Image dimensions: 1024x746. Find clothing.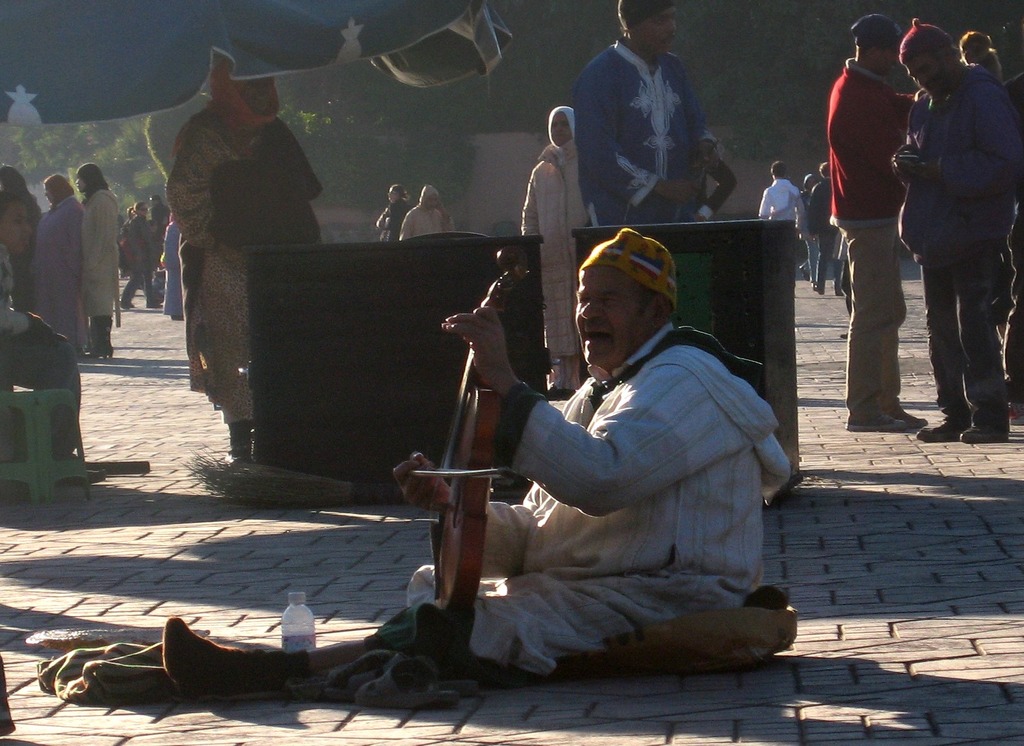
pyautogui.locateOnScreen(380, 191, 409, 241).
